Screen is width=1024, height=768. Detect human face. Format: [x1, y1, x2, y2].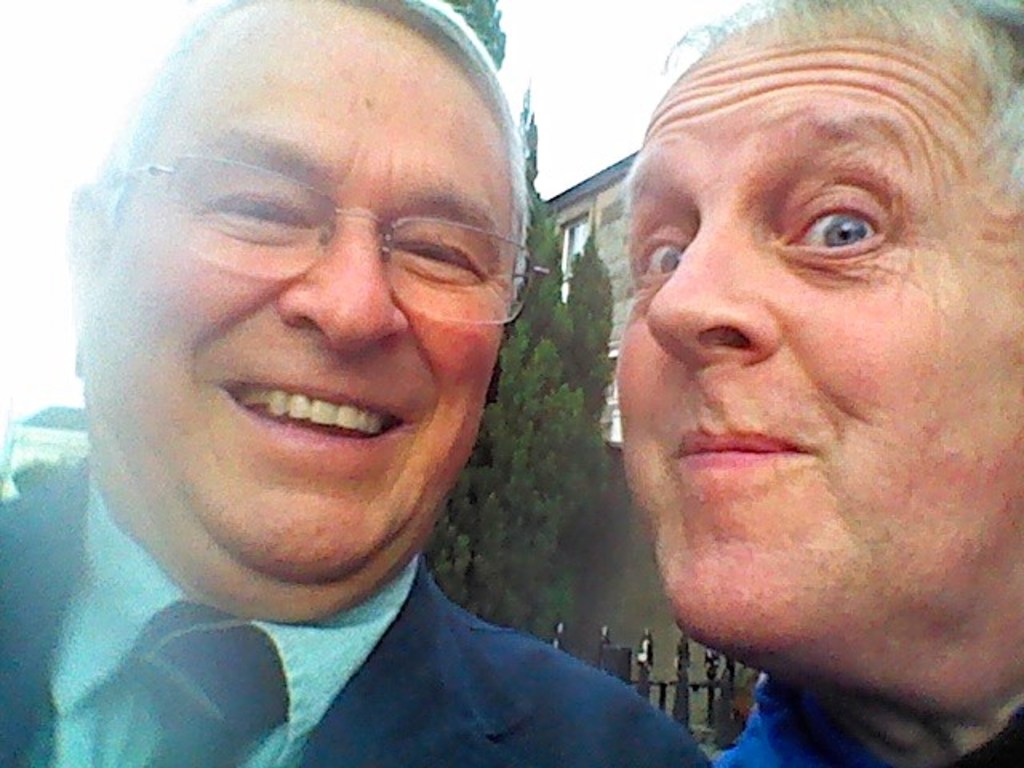
[98, 0, 510, 579].
